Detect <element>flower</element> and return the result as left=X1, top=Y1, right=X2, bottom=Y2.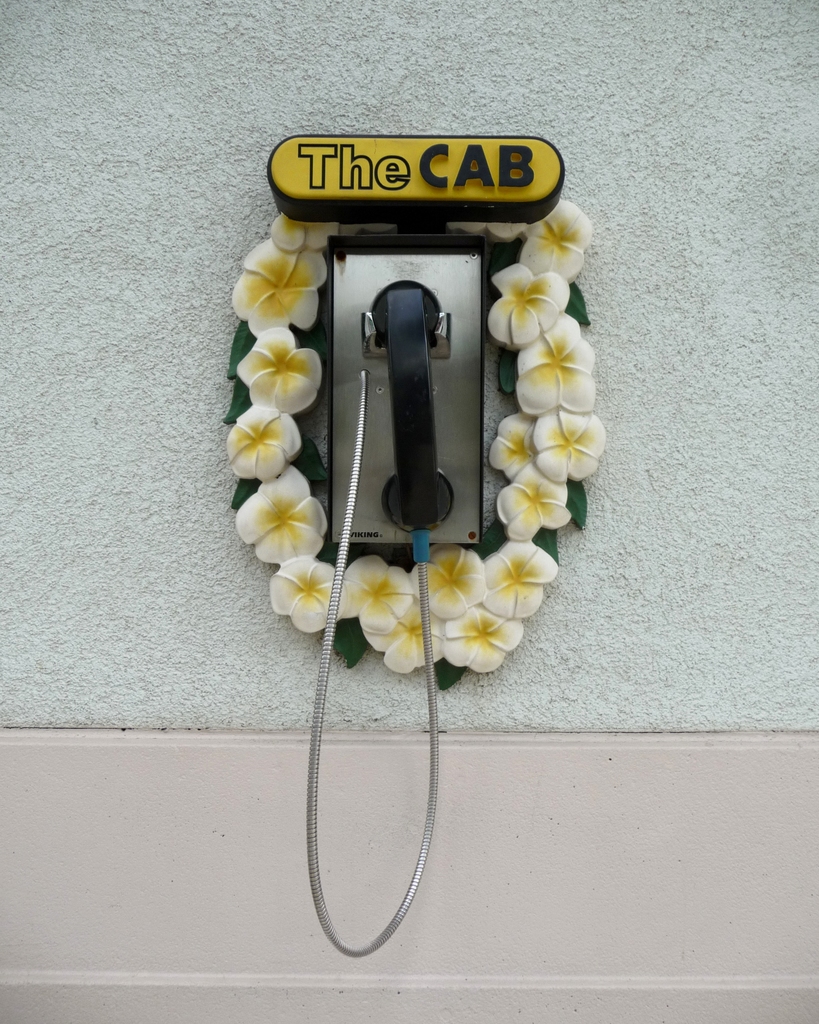
left=270, top=214, right=344, bottom=259.
